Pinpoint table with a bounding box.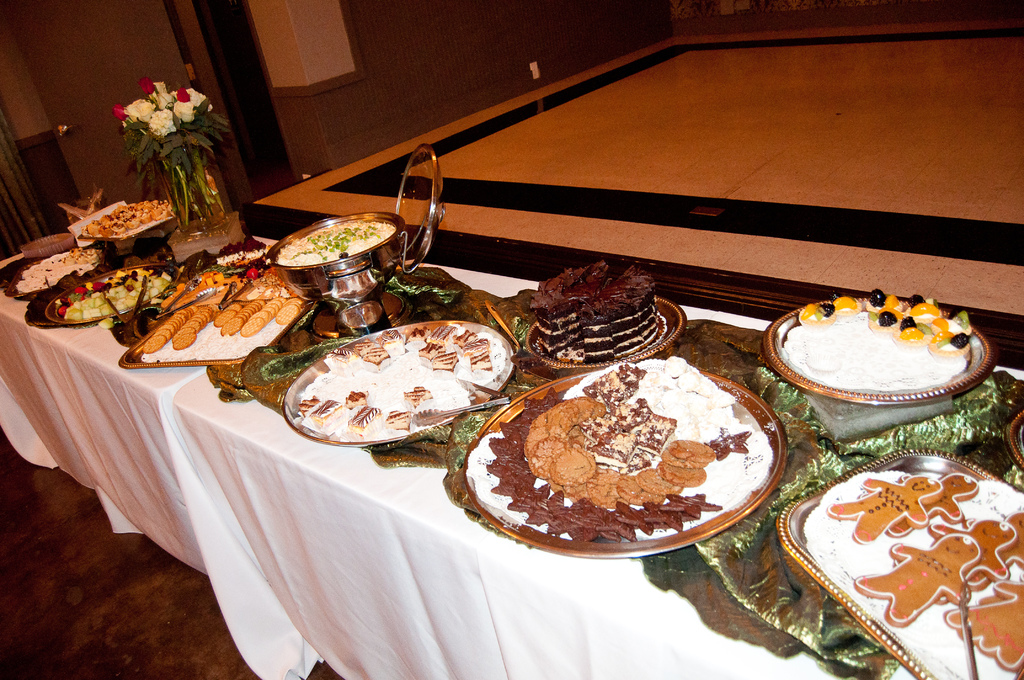
[left=8, top=169, right=1010, bottom=679].
